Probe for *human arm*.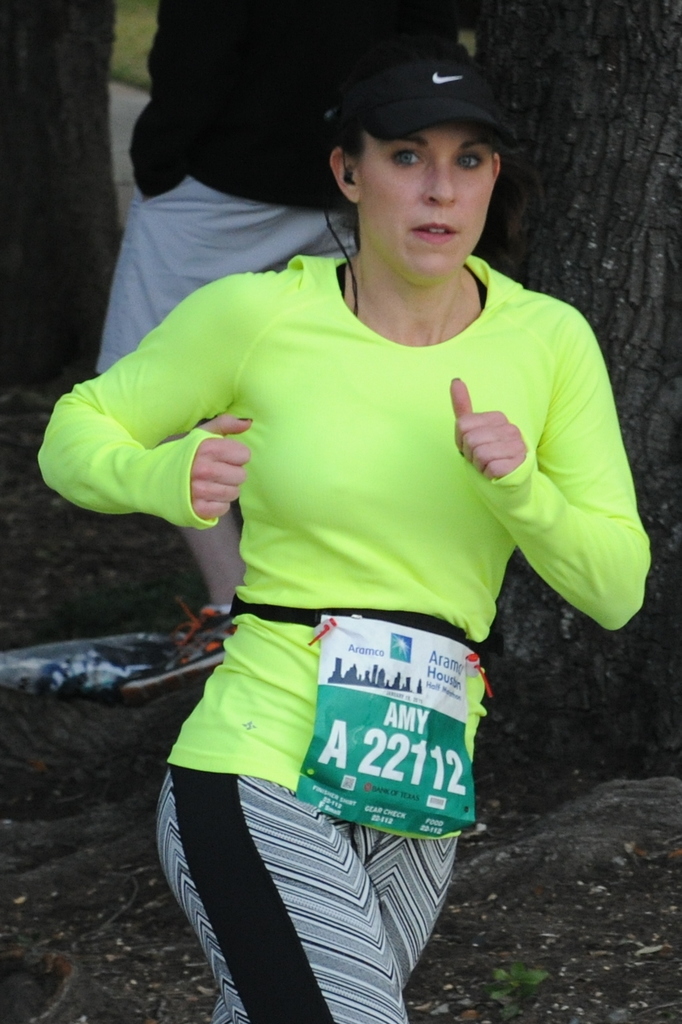
Probe result: Rect(0, 261, 255, 525).
